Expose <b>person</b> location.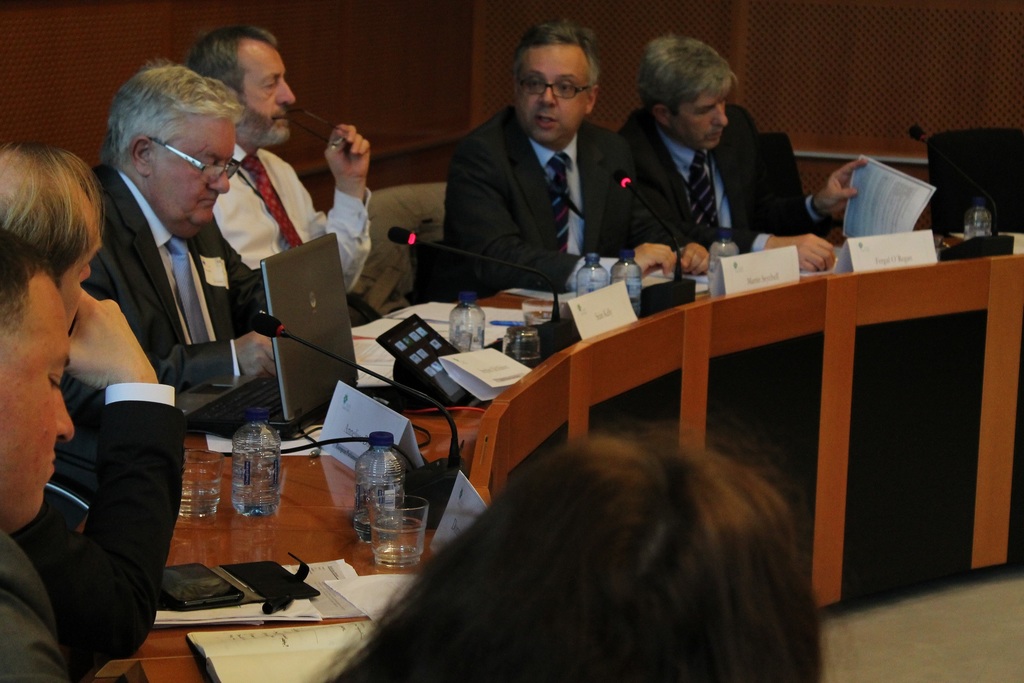
Exposed at [x1=311, y1=415, x2=842, y2=682].
